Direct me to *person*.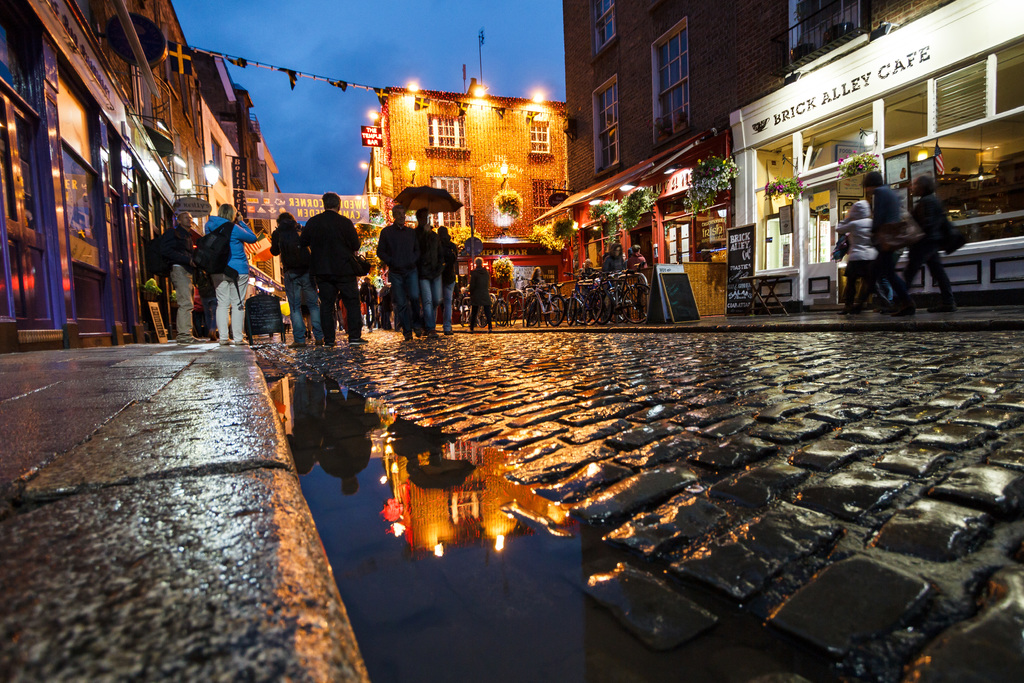
Direction: 200,201,257,343.
